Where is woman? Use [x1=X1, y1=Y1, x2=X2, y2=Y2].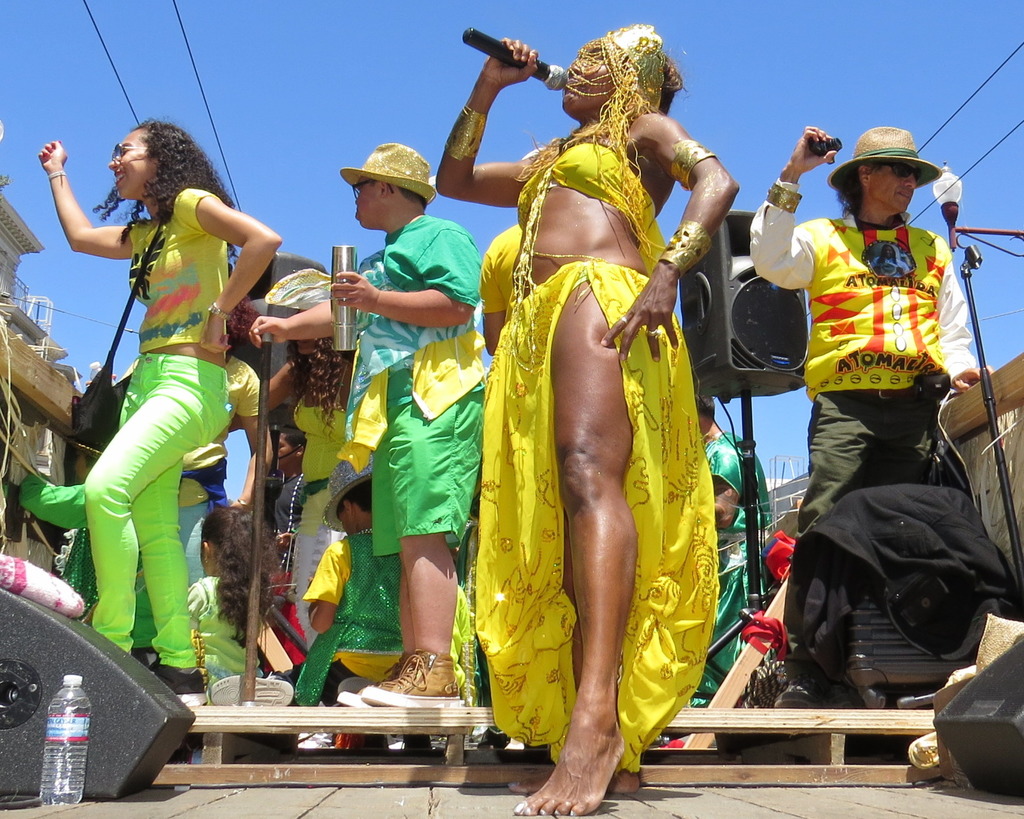
[x1=165, y1=491, x2=275, y2=731].
